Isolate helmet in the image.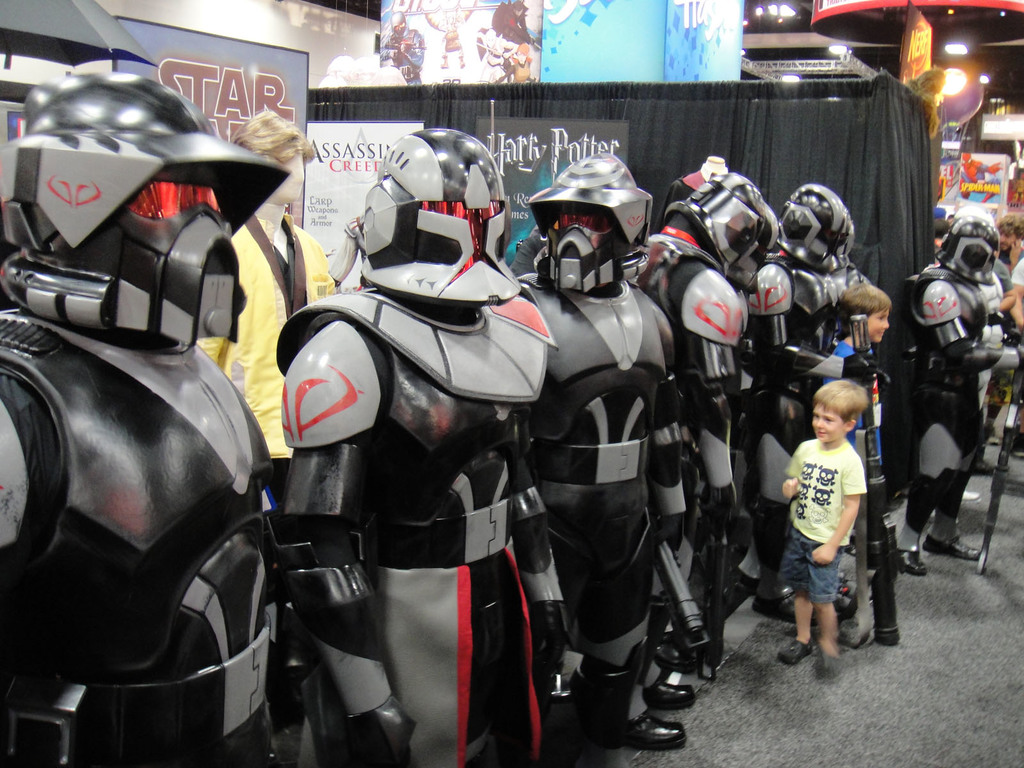
Isolated region: {"left": 360, "top": 127, "right": 524, "bottom": 310}.
